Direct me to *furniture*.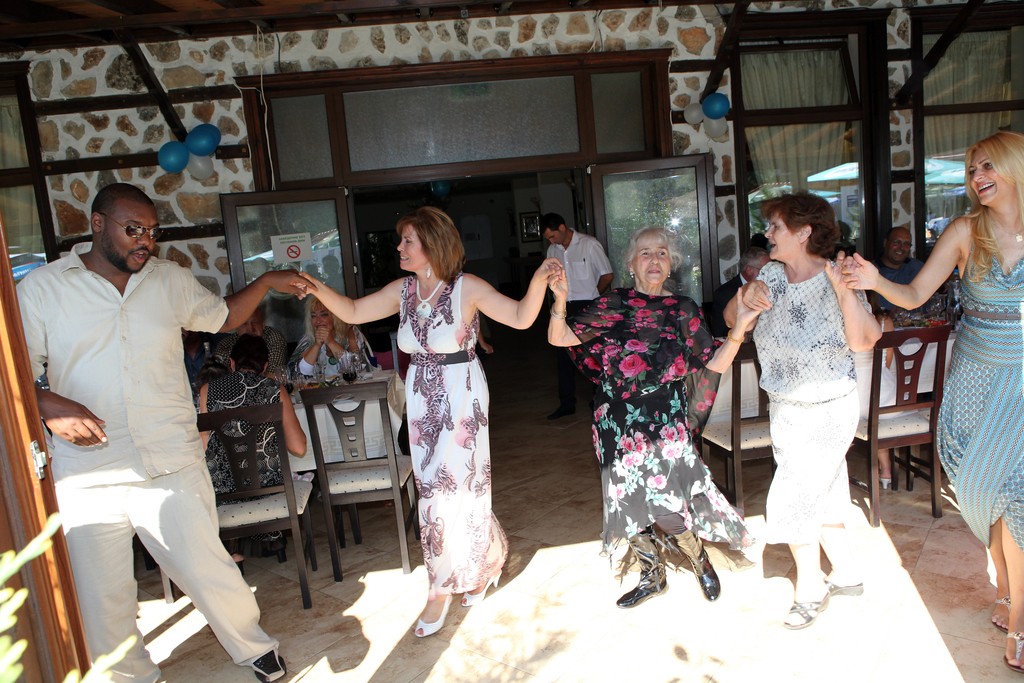
Direction: (x1=387, y1=329, x2=408, y2=420).
